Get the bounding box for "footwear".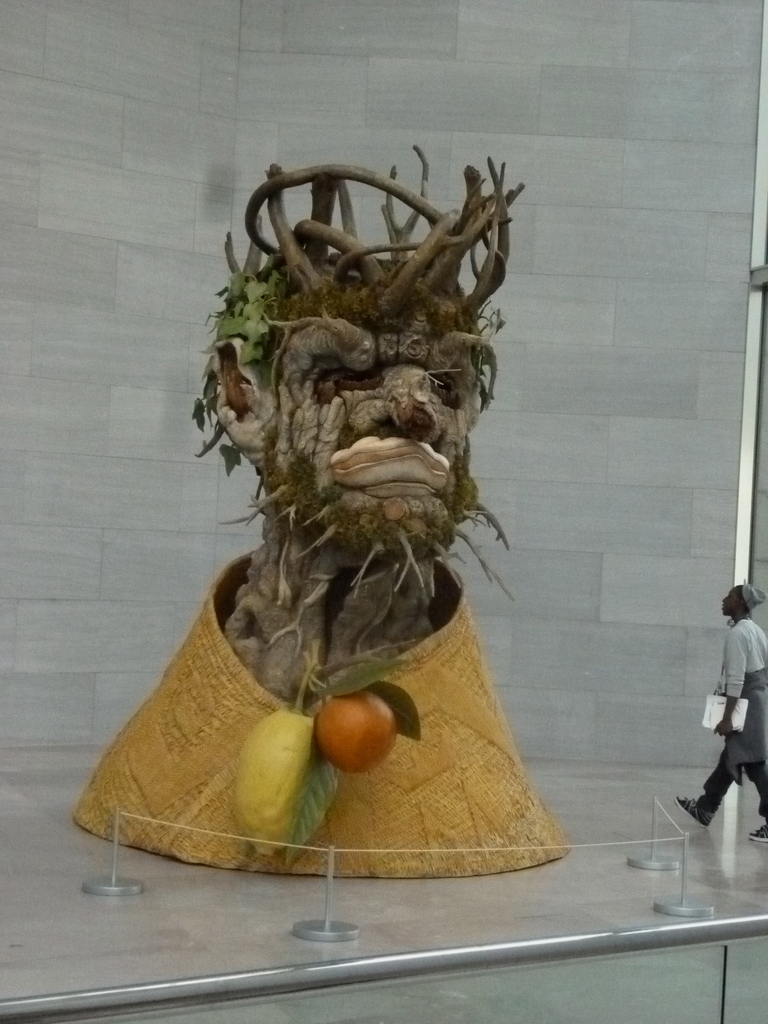
748:822:767:841.
